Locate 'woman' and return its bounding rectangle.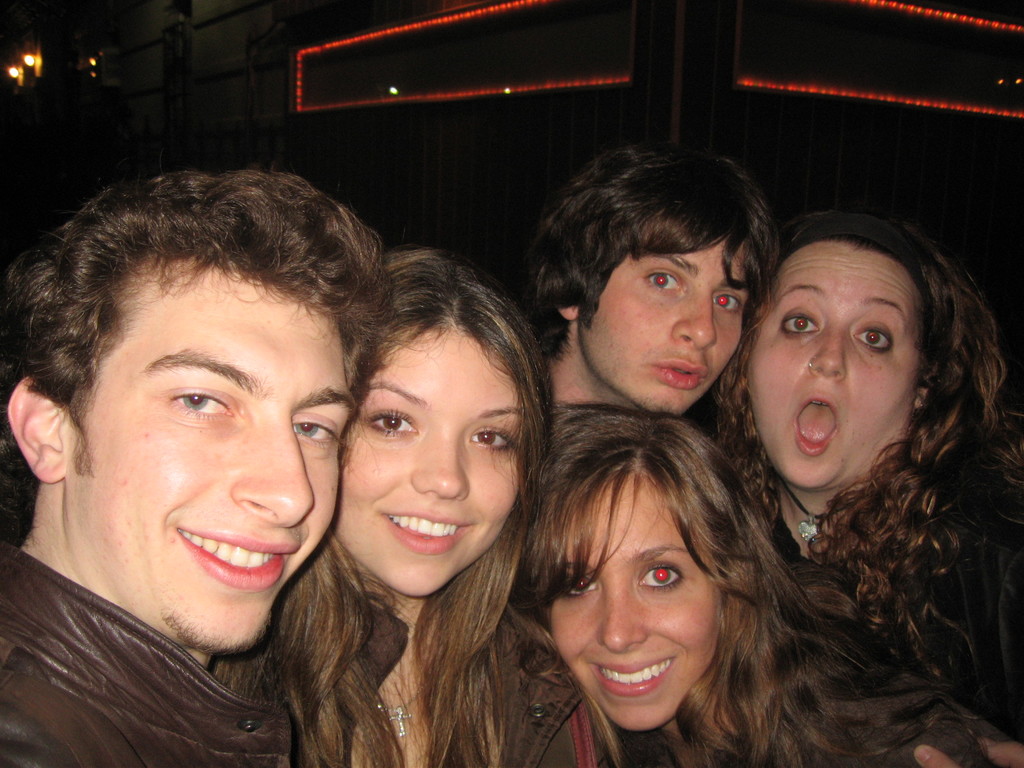
bbox=(518, 399, 1021, 767).
